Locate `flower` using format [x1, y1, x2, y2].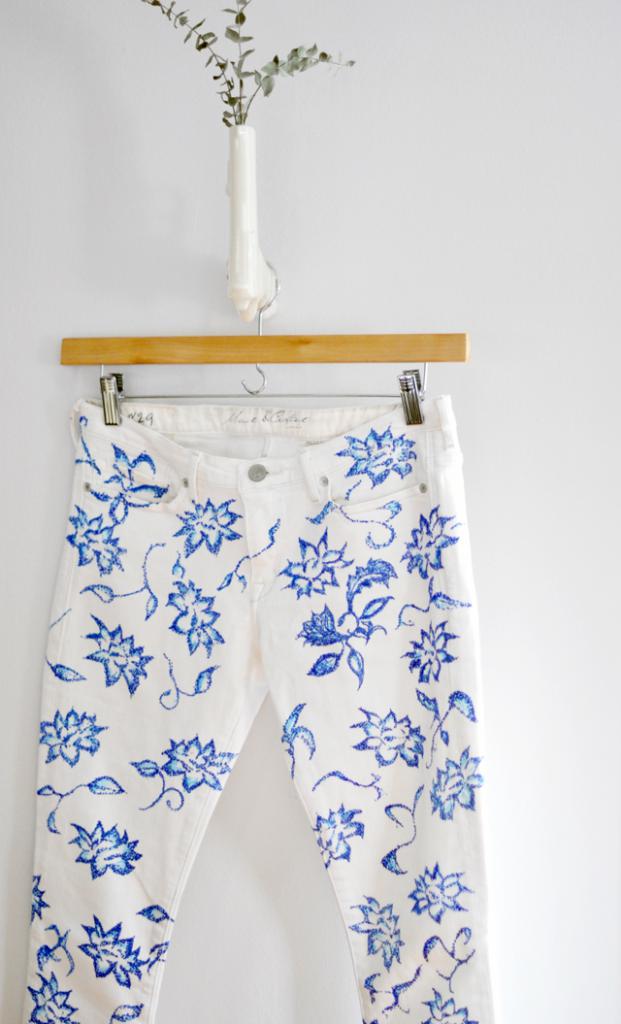
[348, 893, 404, 967].
